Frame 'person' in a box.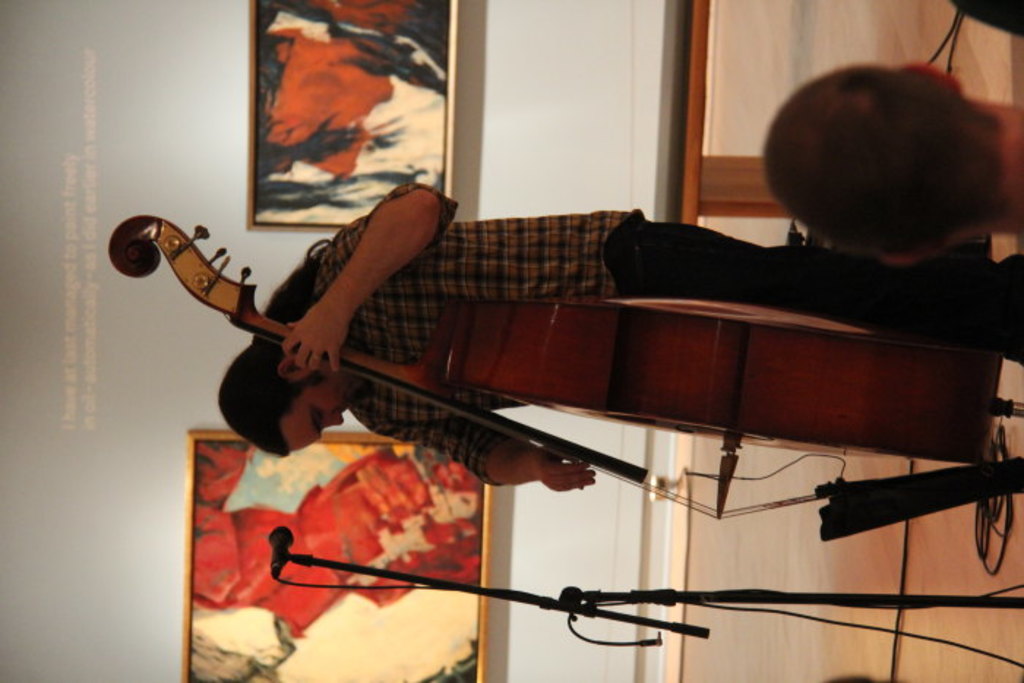
(x1=215, y1=176, x2=1023, y2=480).
